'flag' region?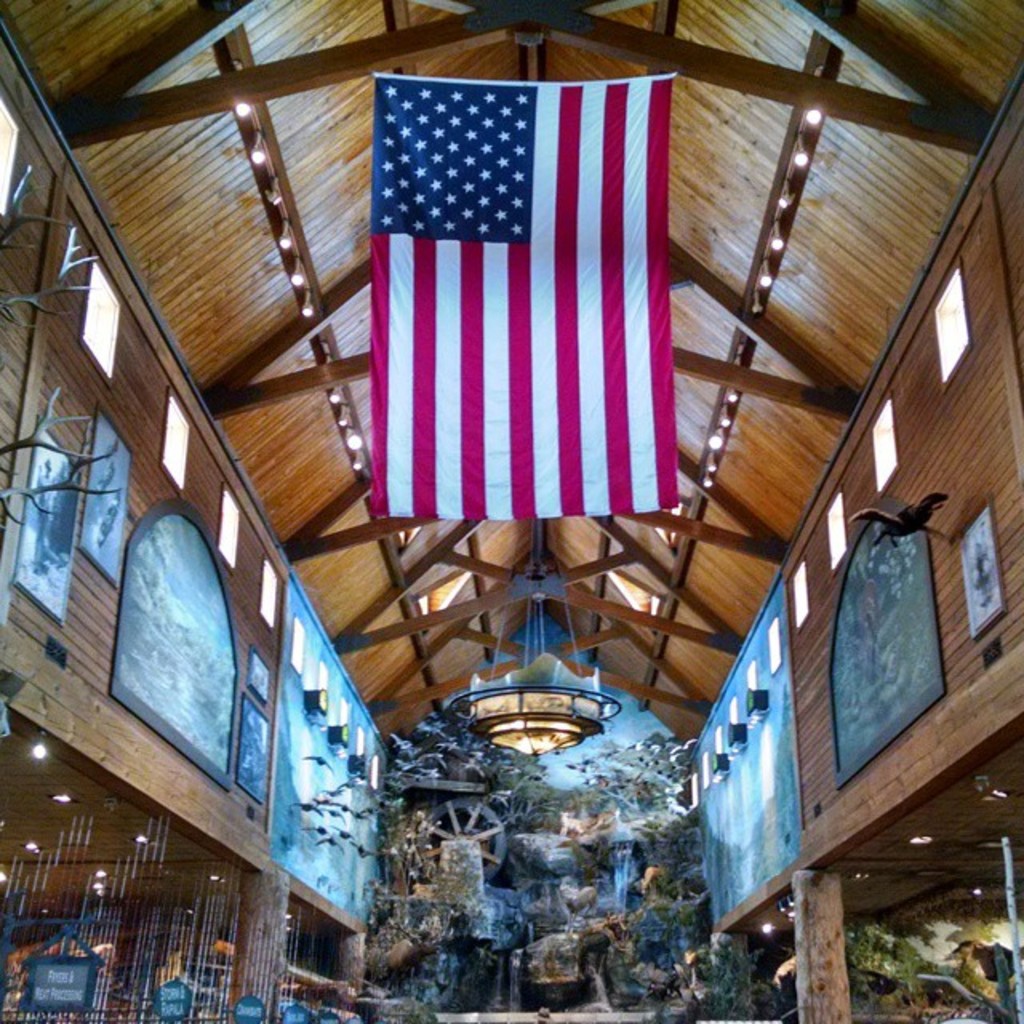
{"x1": 362, "y1": 72, "x2": 683, "y2": 520}
